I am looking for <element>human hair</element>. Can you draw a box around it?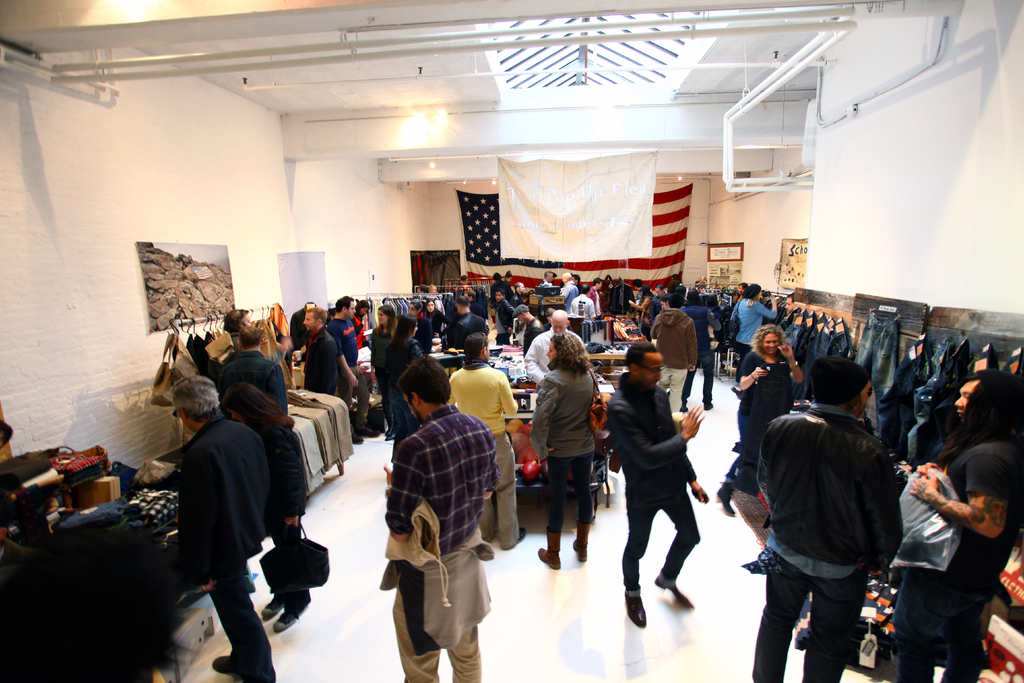
Sure, the bounding box is 511, 282, 524, 290.
